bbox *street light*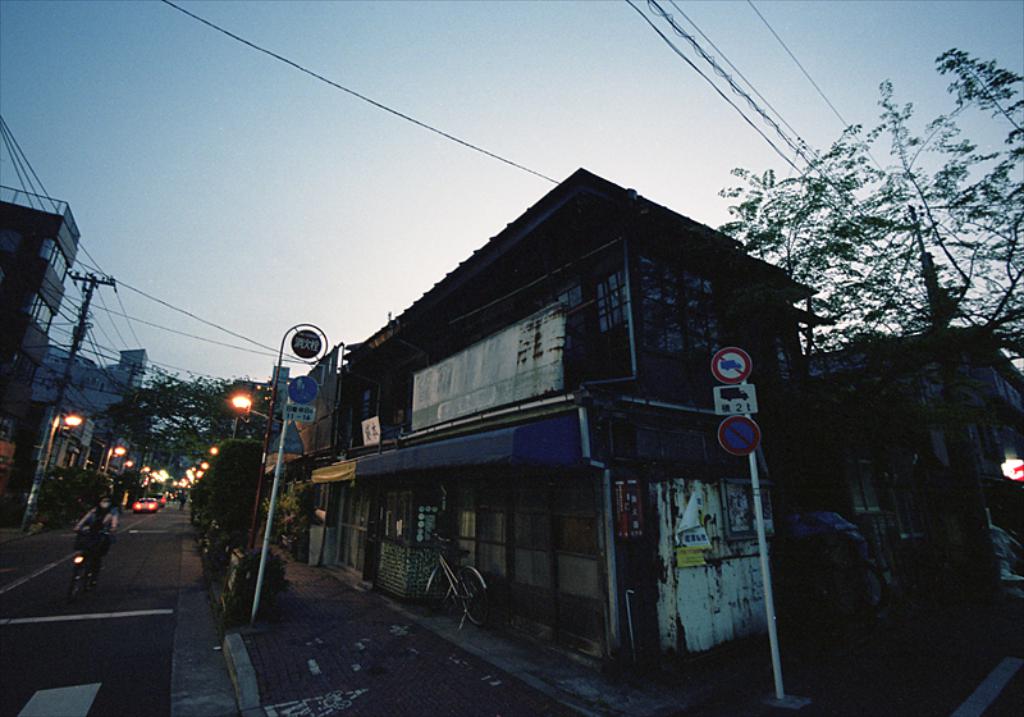
<region>18, 406, 90, 533</region>
